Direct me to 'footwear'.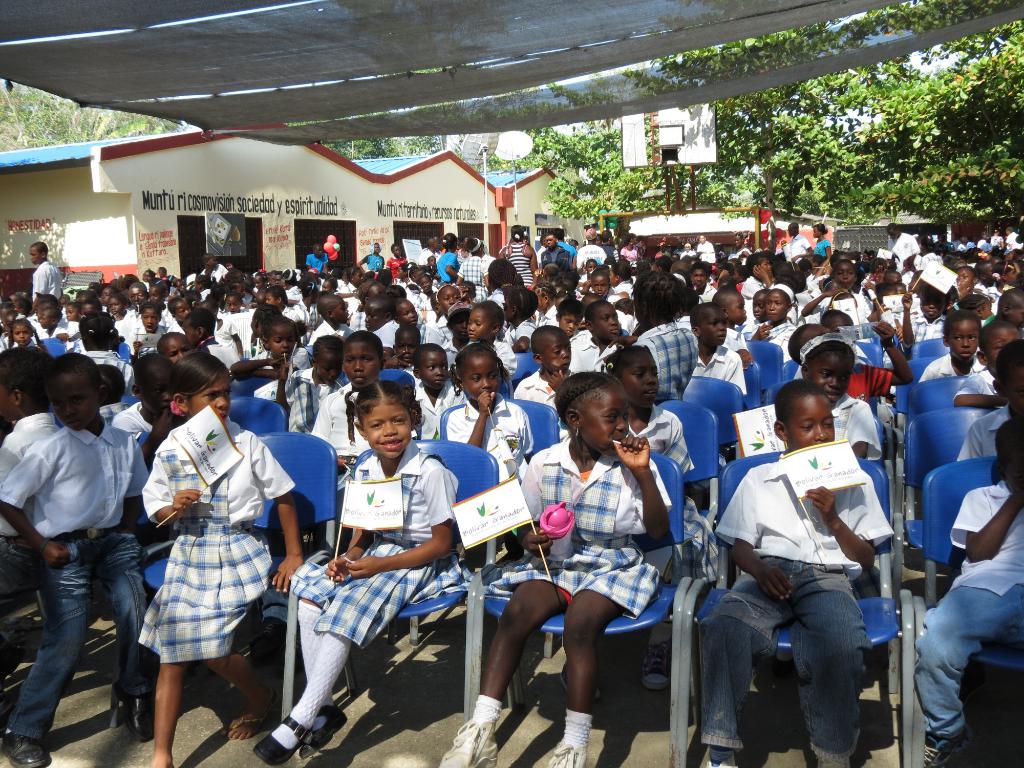
Direction: box(253, 716, 313, 765).
